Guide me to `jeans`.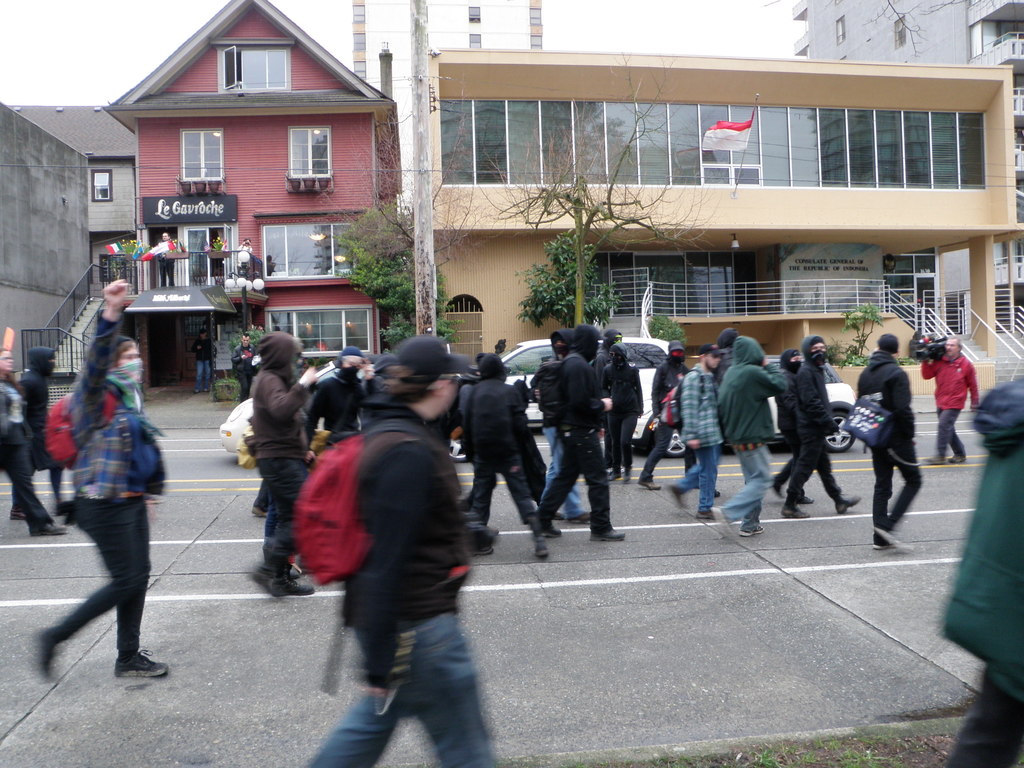
Guidance: <bbox>682, 444, 721, 515</bbox>.
